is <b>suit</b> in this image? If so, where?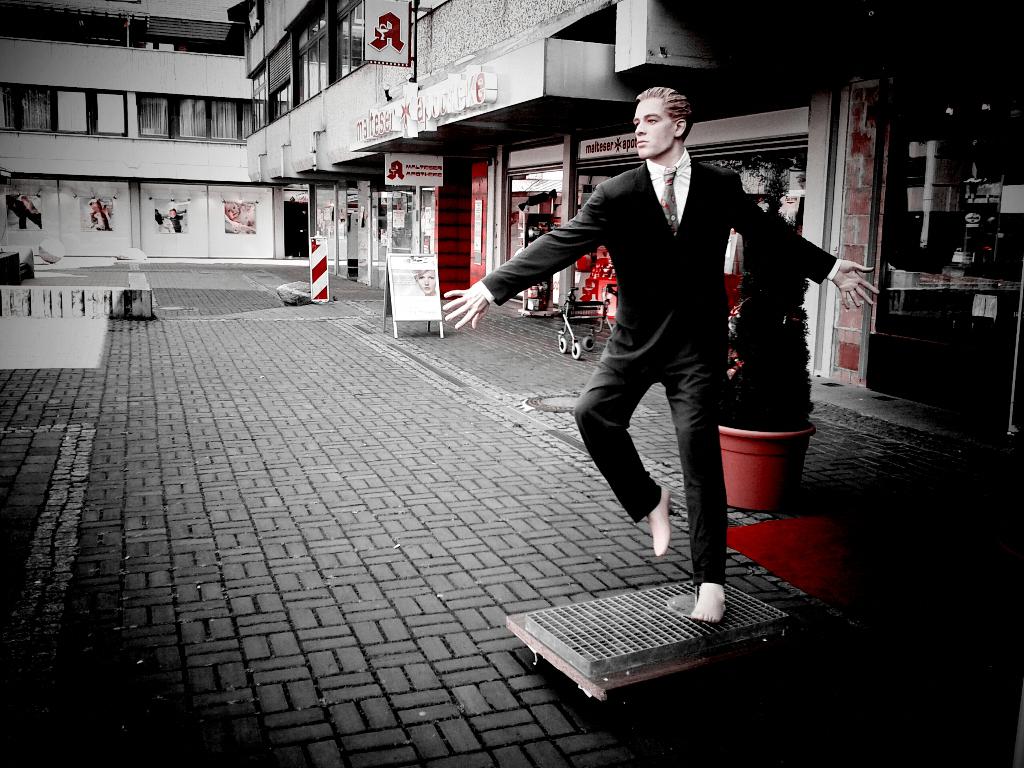
Yes, at x1=477 y1=161 x2=837 y2=384.
